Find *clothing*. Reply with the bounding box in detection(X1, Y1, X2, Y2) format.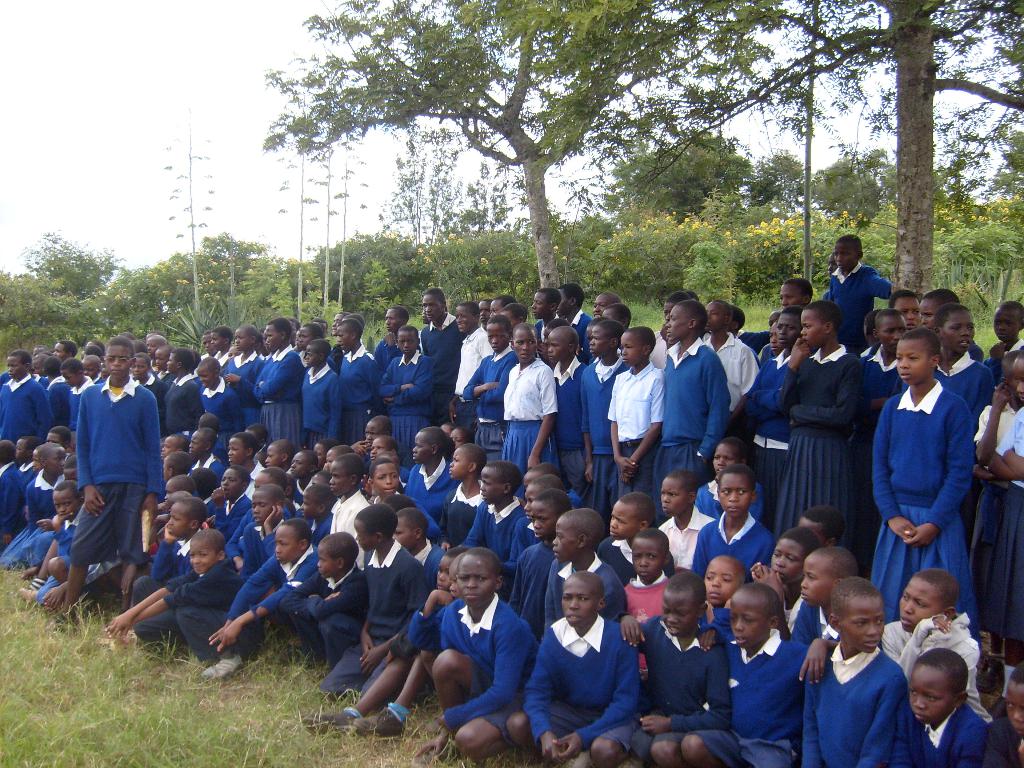
detection(326, 335, 378, 421).
